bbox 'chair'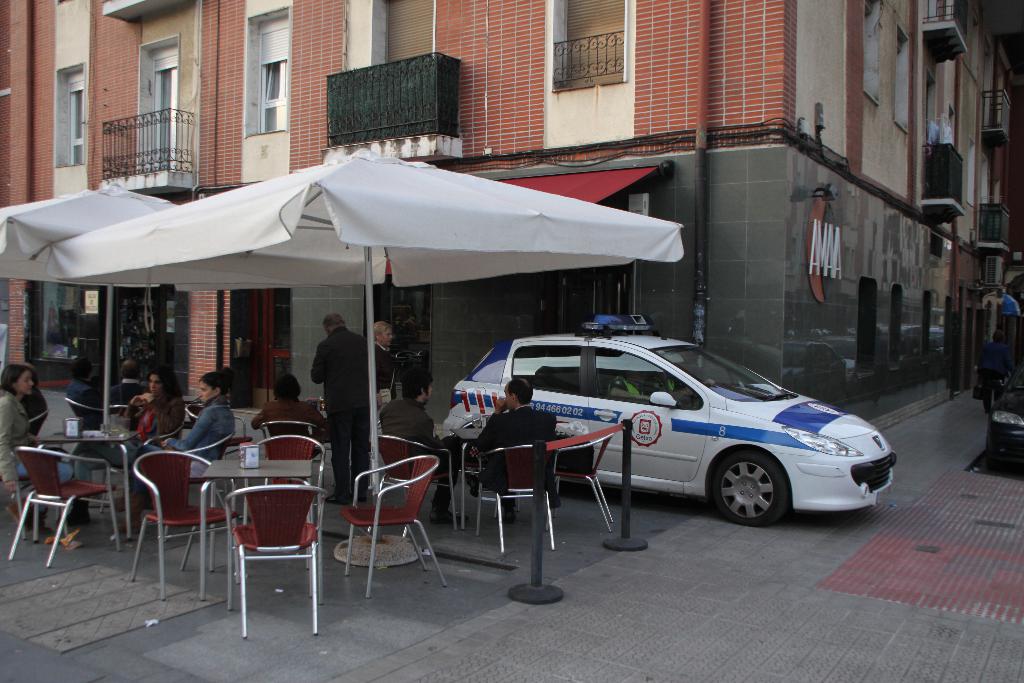
detection(367, 434, 458, 537)
